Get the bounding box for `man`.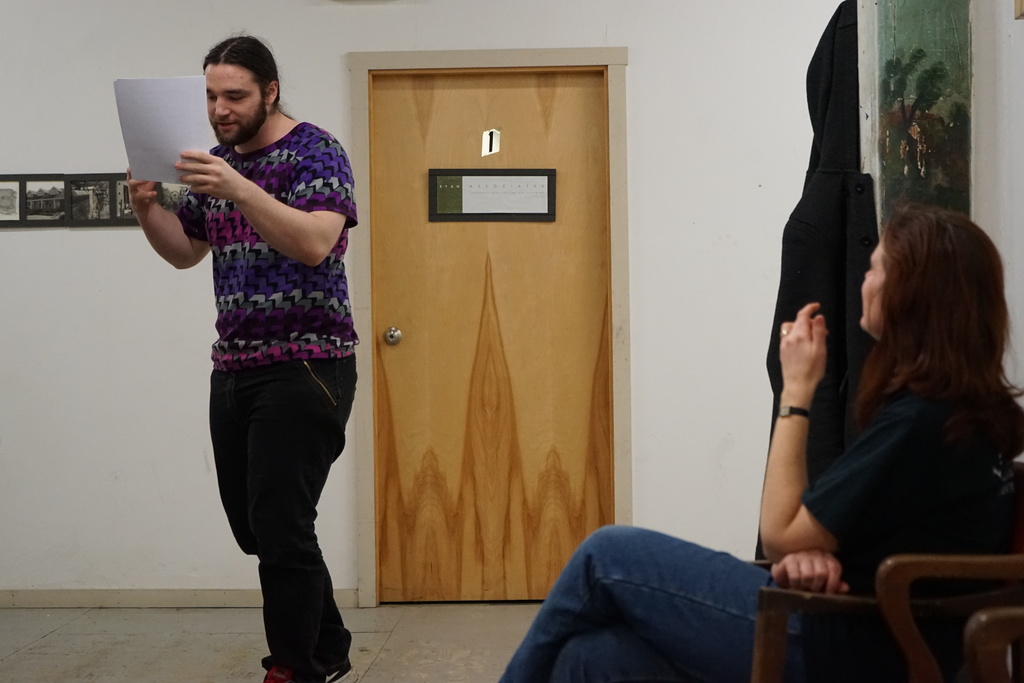
crop(125, 34, 362, 682).
